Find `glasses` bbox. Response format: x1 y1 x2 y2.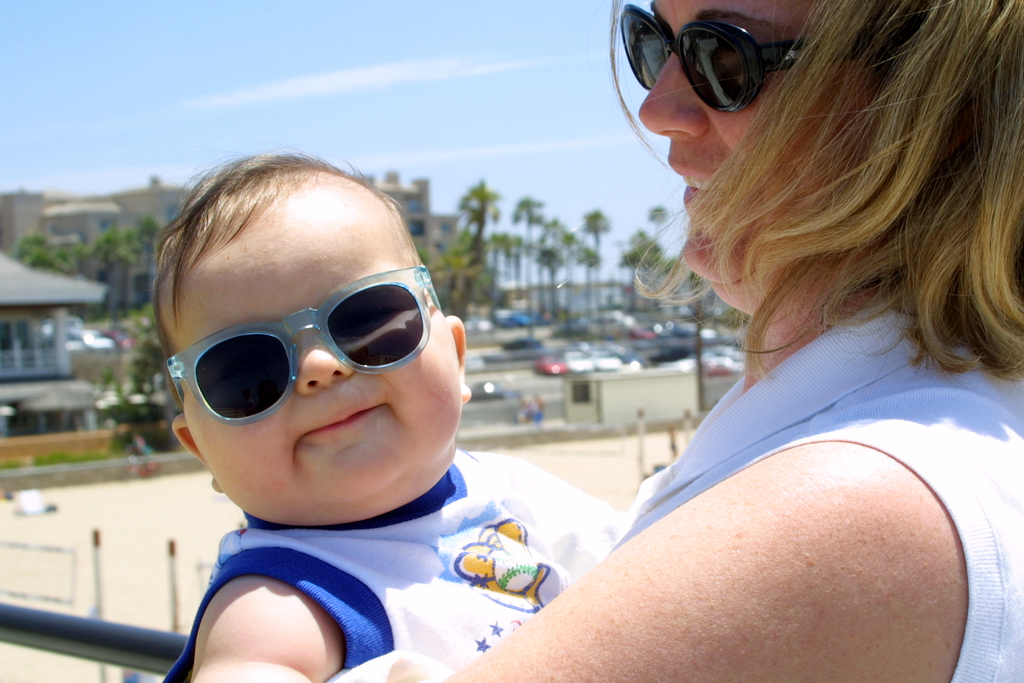
610 3 881 117.
